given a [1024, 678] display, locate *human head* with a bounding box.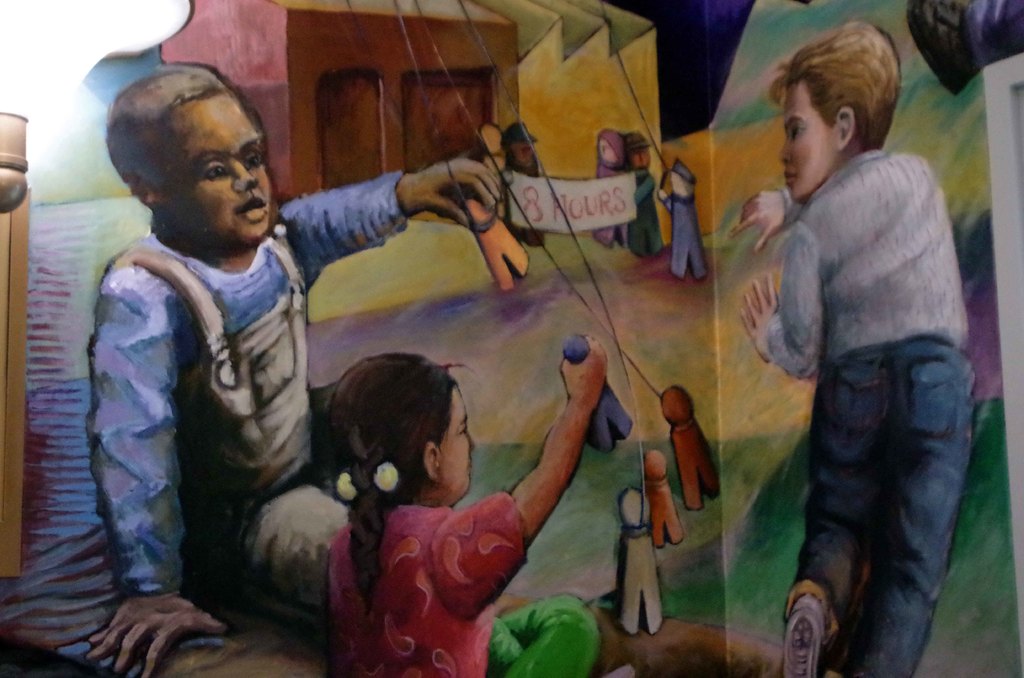
Located: 97,61,273,264.
